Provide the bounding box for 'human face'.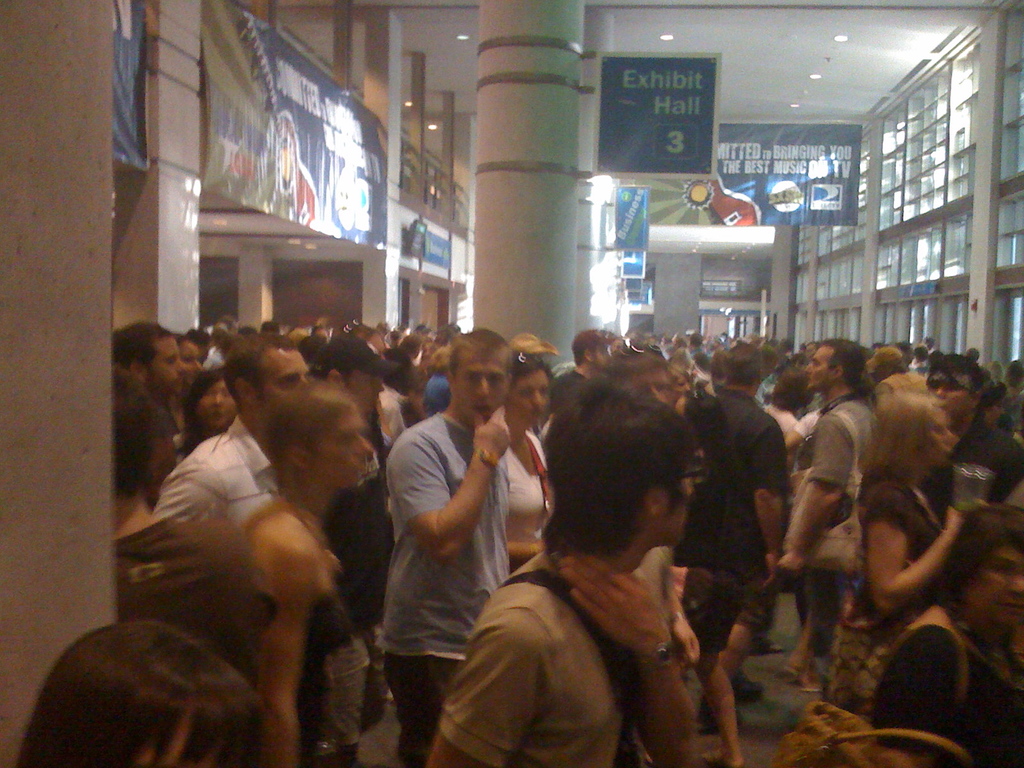
rect(259, 348, 310, 413).
